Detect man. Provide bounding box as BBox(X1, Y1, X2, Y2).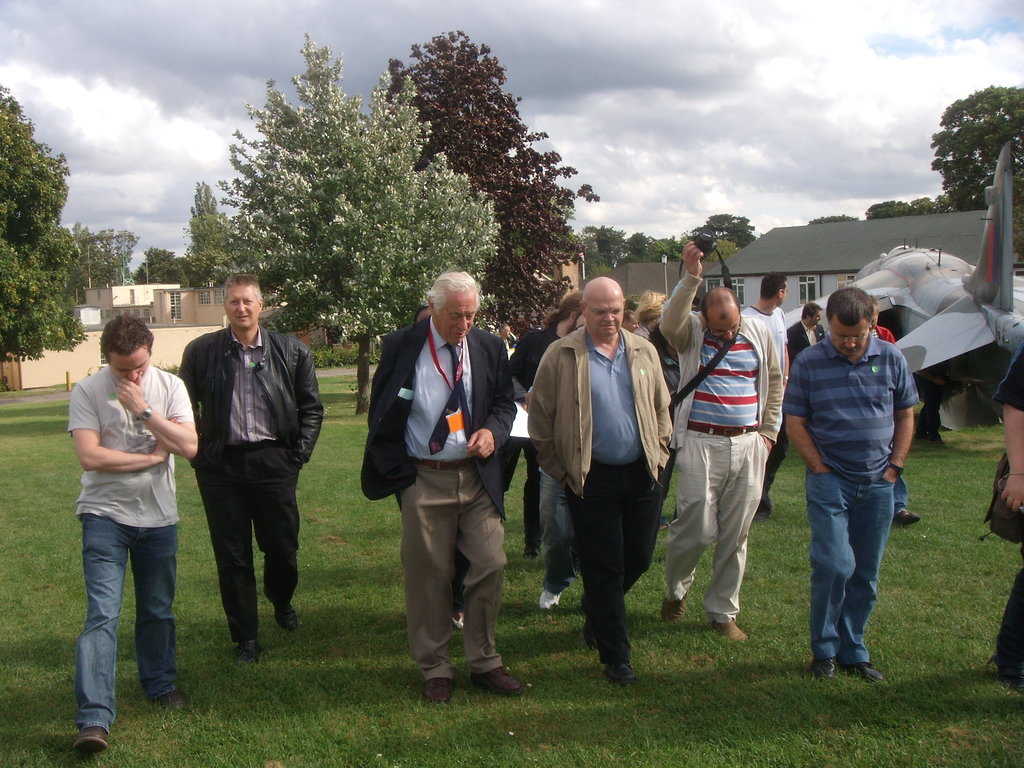
BBox(660, 236, 781, 639).
